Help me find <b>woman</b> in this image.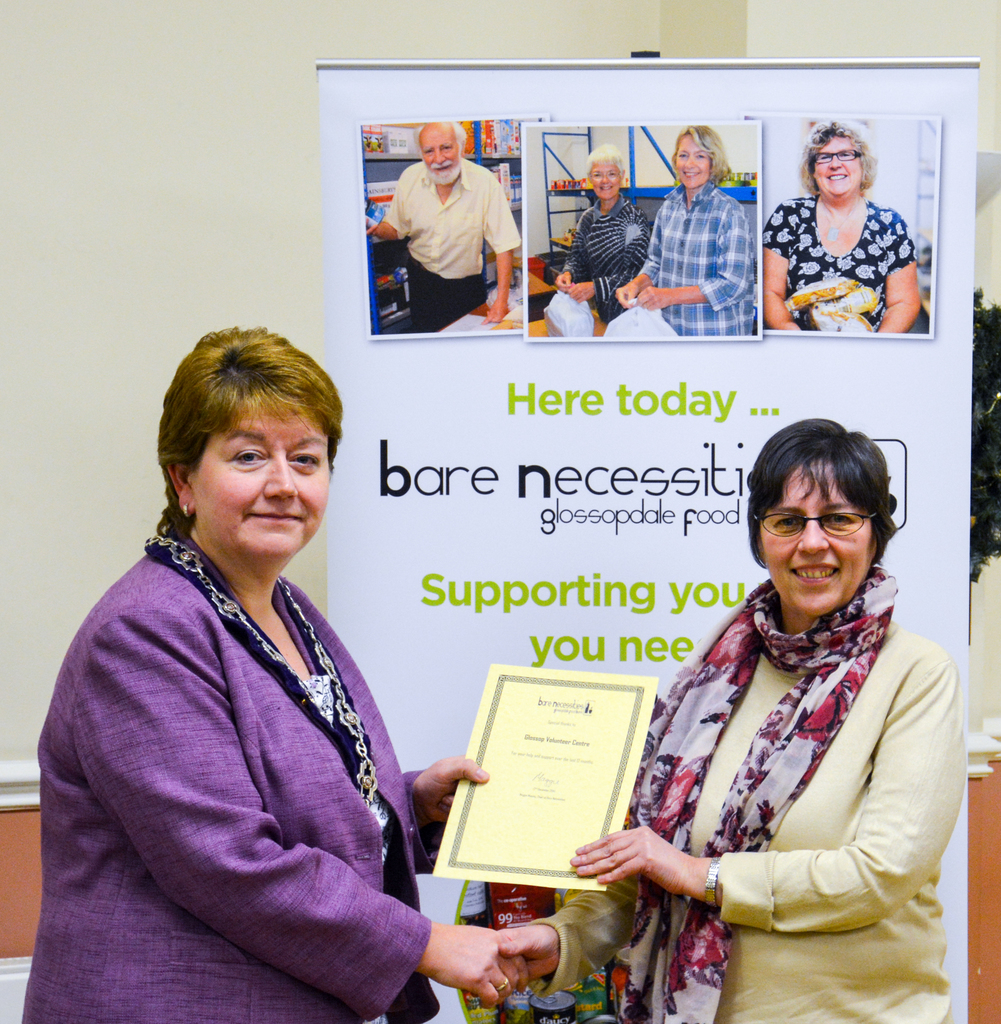
Found it: select_region(552, 141, 654, 329).
